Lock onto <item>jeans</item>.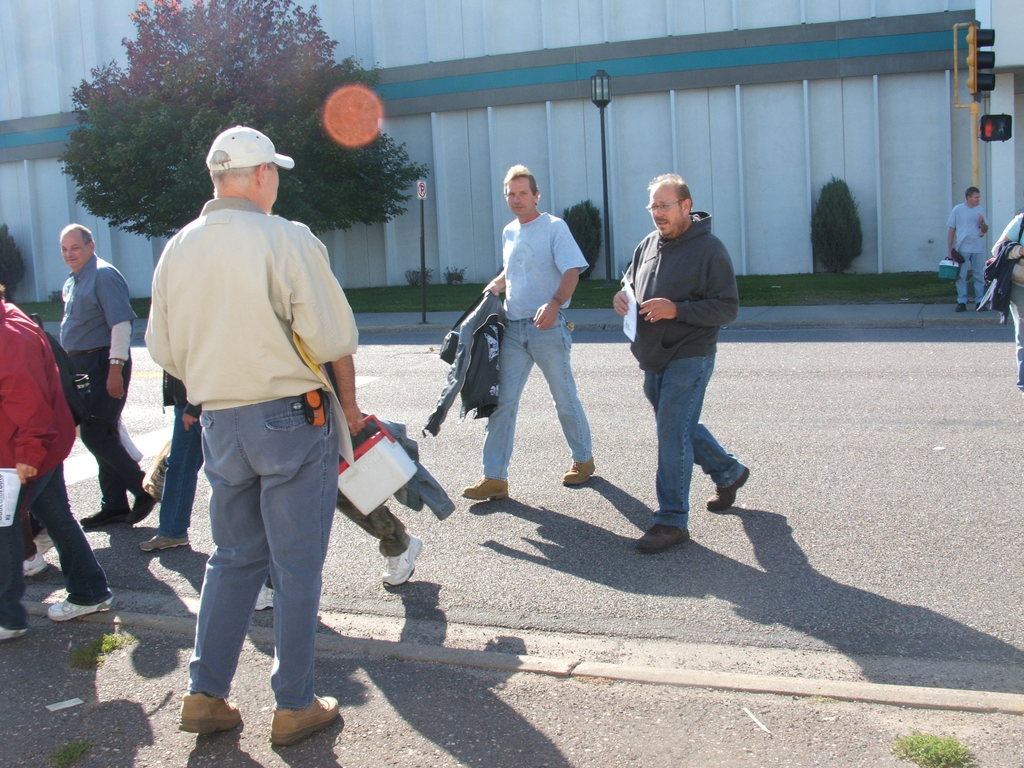
Locked: <box>0,462,112,622</box>.
